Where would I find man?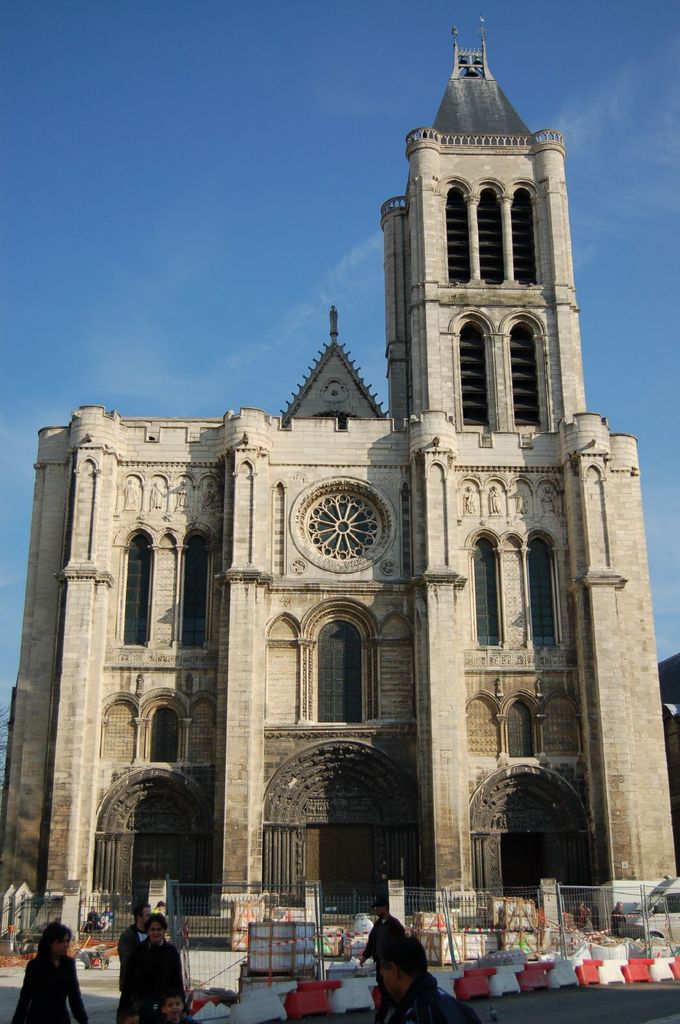
At [361, 897, 406, 988].
